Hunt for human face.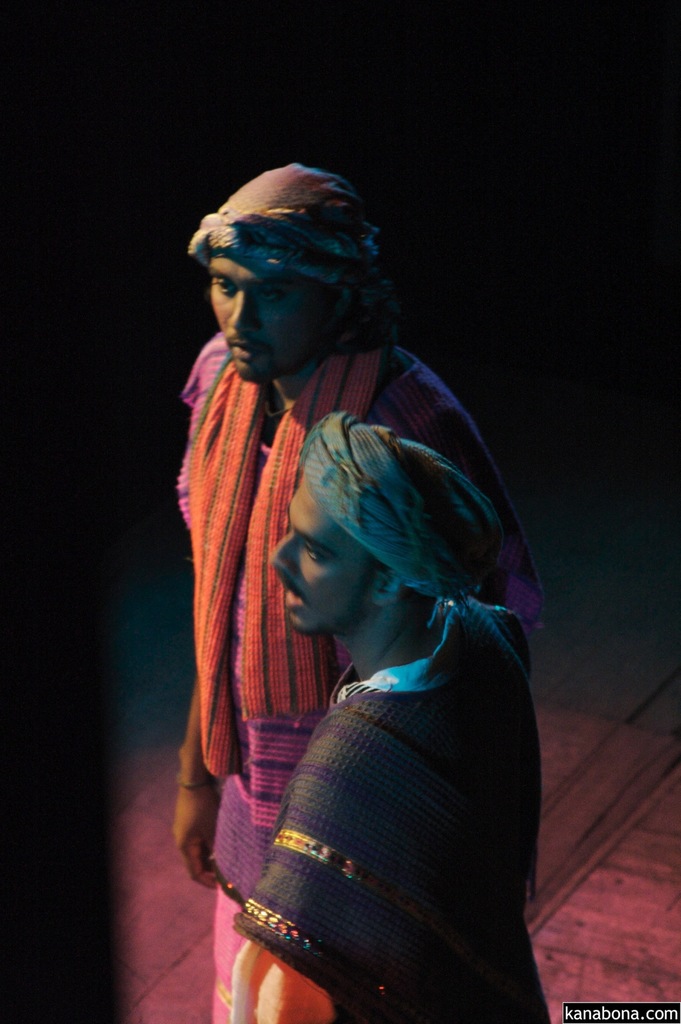
Hunted down at <box>211,259,328,383</box>.
